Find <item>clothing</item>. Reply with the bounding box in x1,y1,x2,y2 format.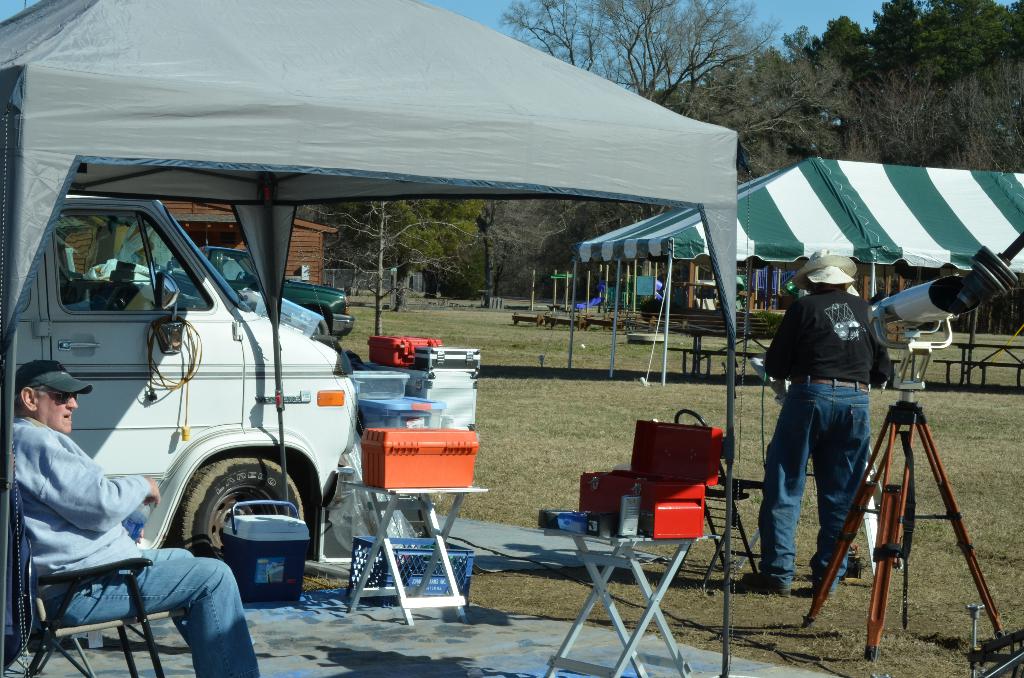
2,386,147,613.
